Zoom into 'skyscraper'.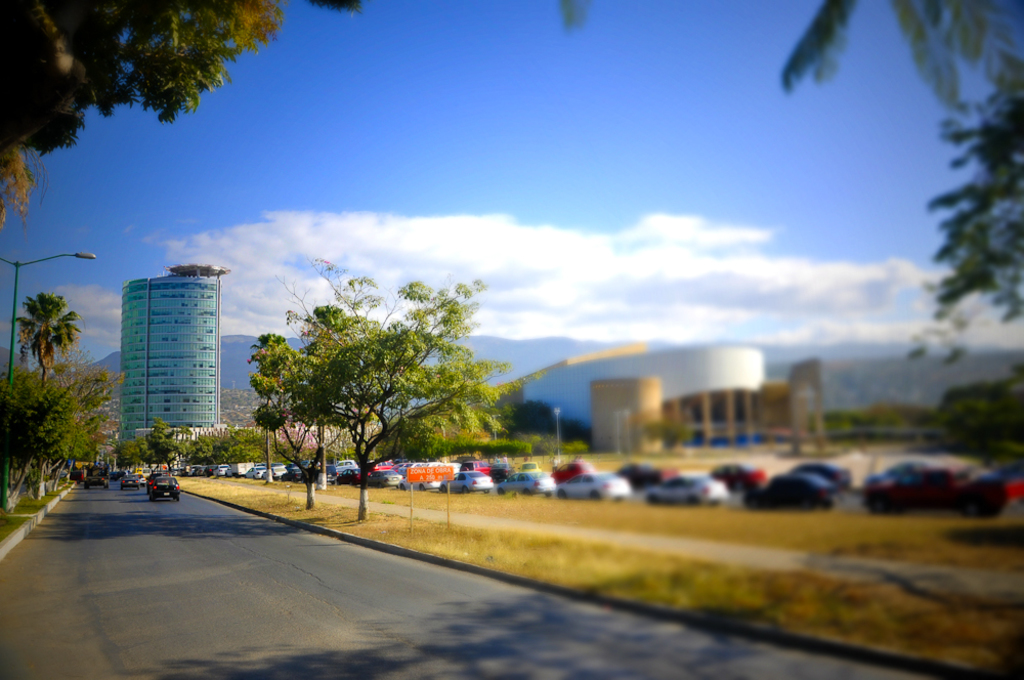
Zoom target: [x1=100, y1=263, x2=227, y2=440].
